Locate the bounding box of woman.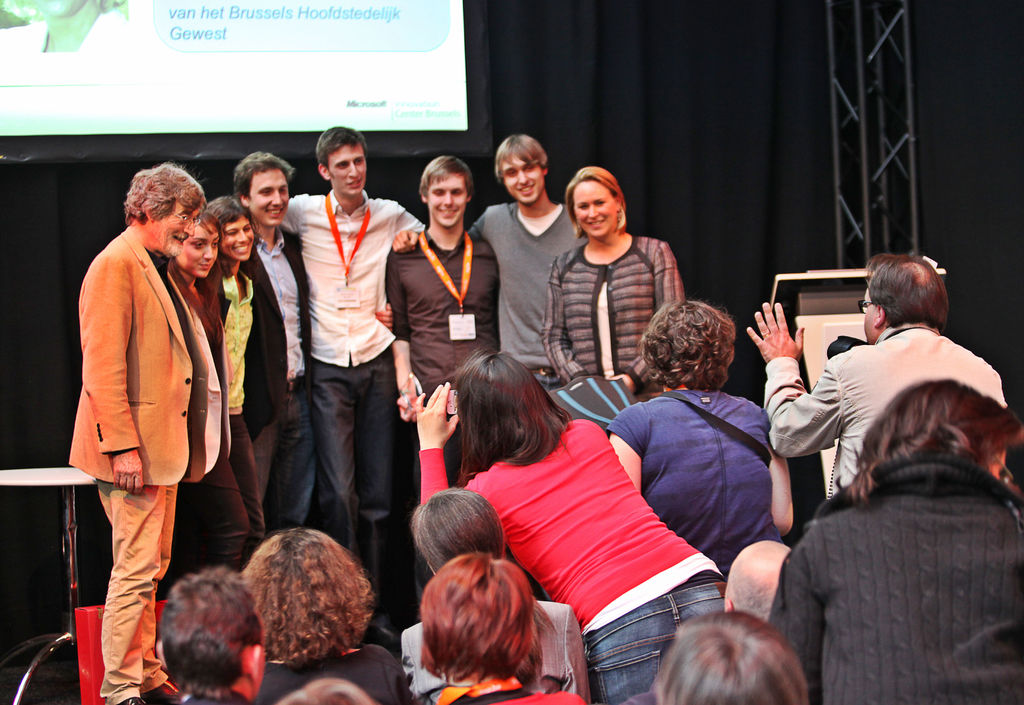
Bounding box: crop(415, 342, 722, 704).
